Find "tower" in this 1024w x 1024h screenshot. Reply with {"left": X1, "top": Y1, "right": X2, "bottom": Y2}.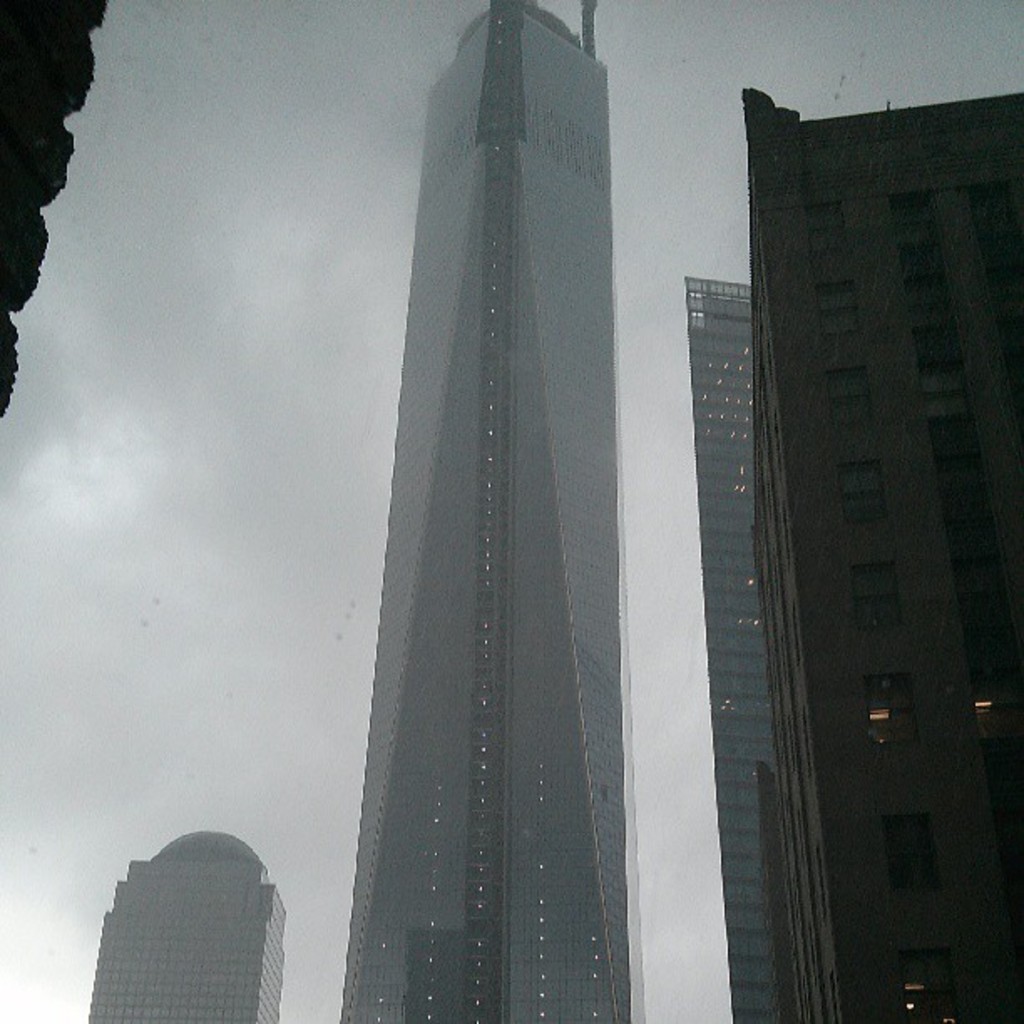
{"left": 87, "top": 832, "right": 283, "bottom": 1022}.
